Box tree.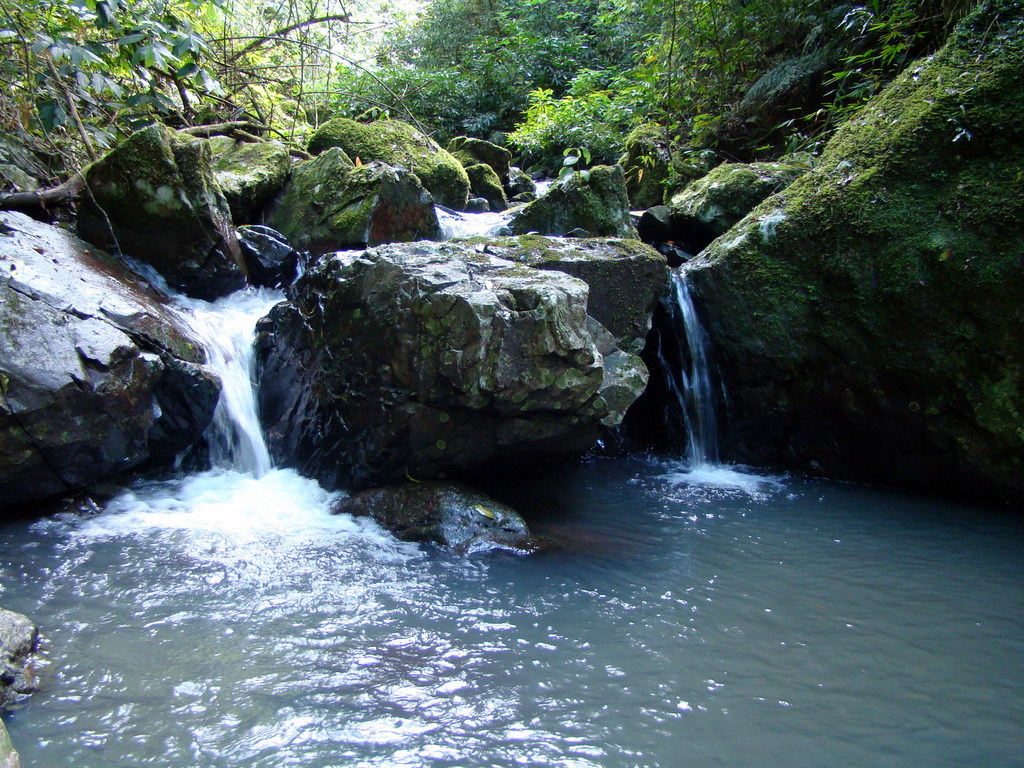
detection(0, 0, 832, 213).
